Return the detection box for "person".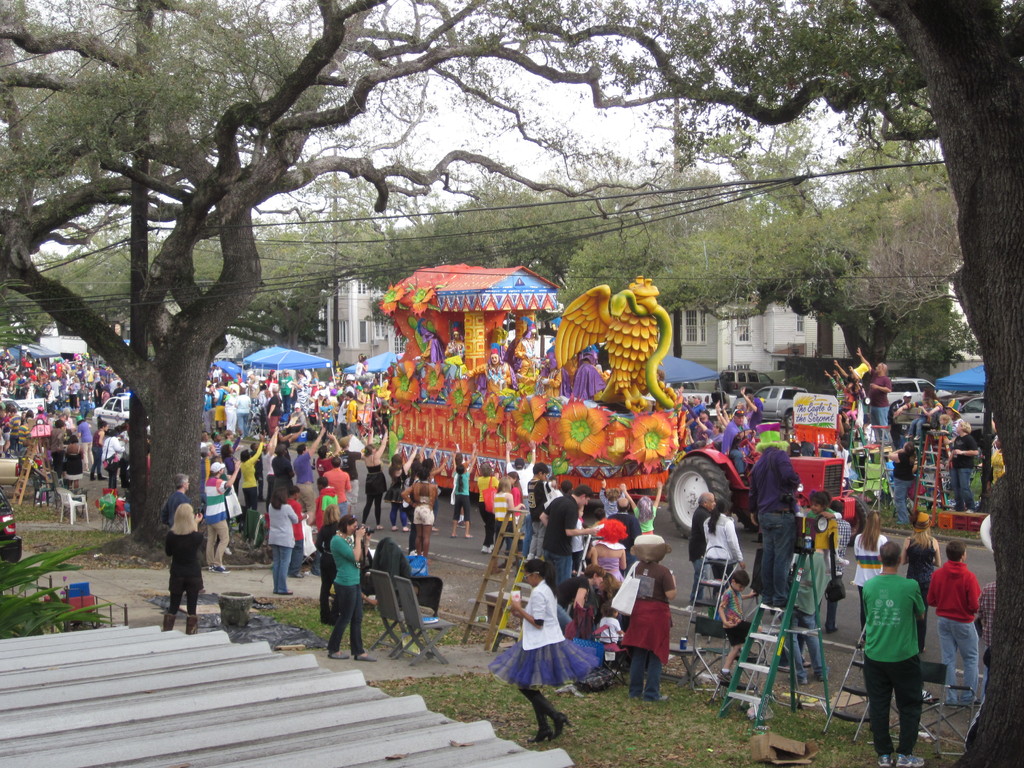
locate(238, 387, 259, 435).
